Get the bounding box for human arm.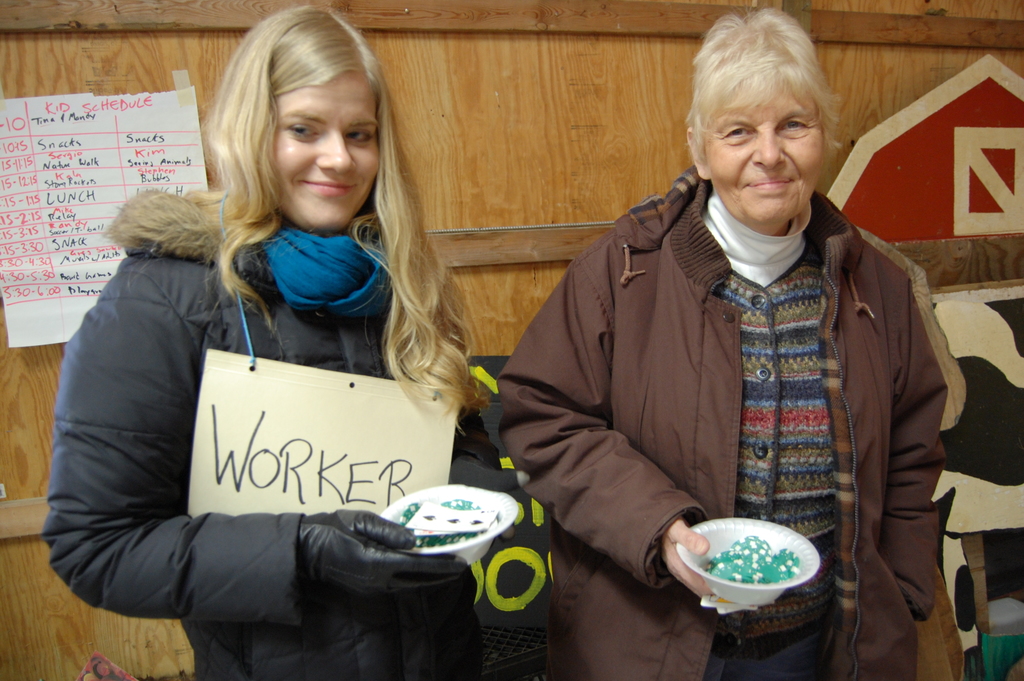
region(58, 338, 449, 639).
